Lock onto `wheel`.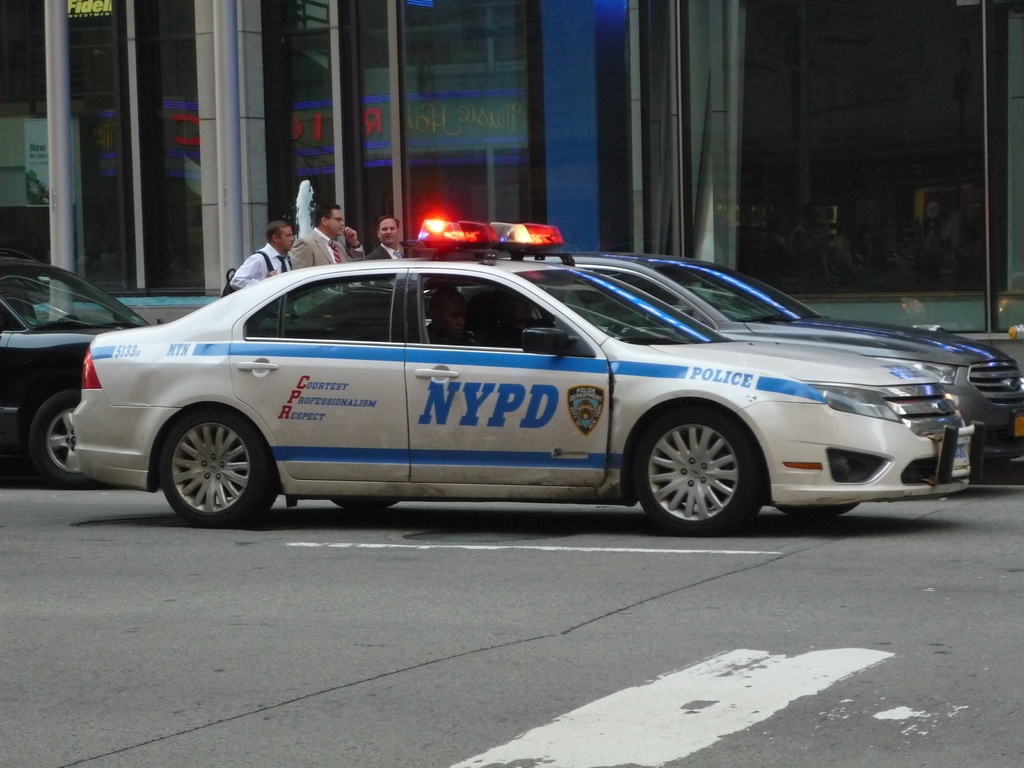
Locked: 143/413/251/505.
